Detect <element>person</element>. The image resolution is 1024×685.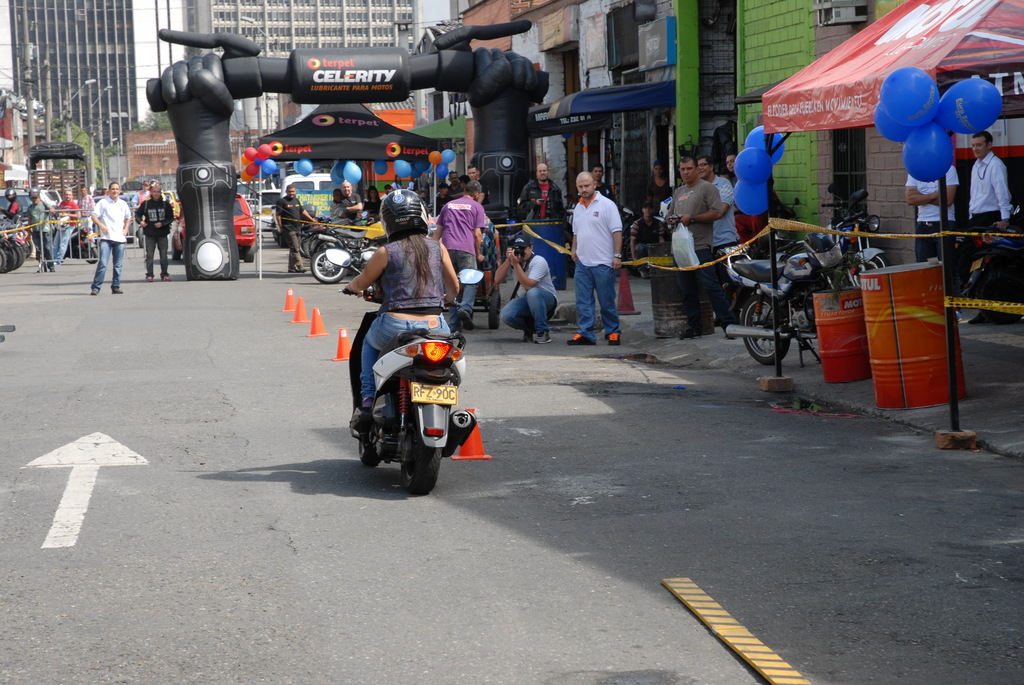
<region>501, 233, 551, 349</region>.
